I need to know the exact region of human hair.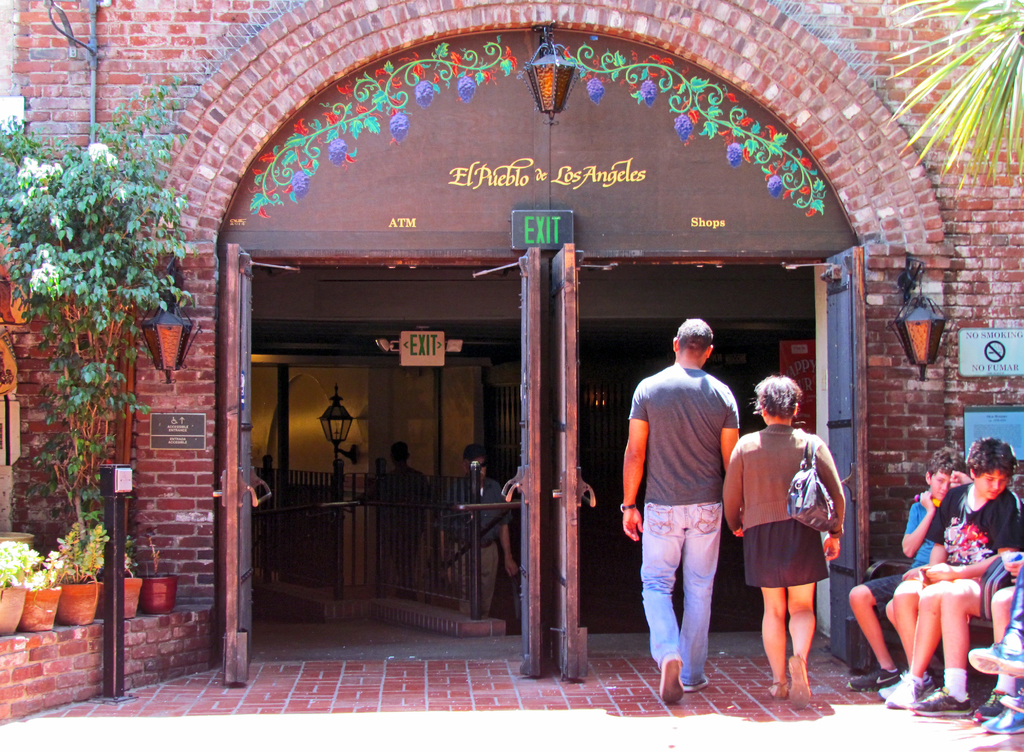
Region: bbox(965, 431, 1021, 476).
